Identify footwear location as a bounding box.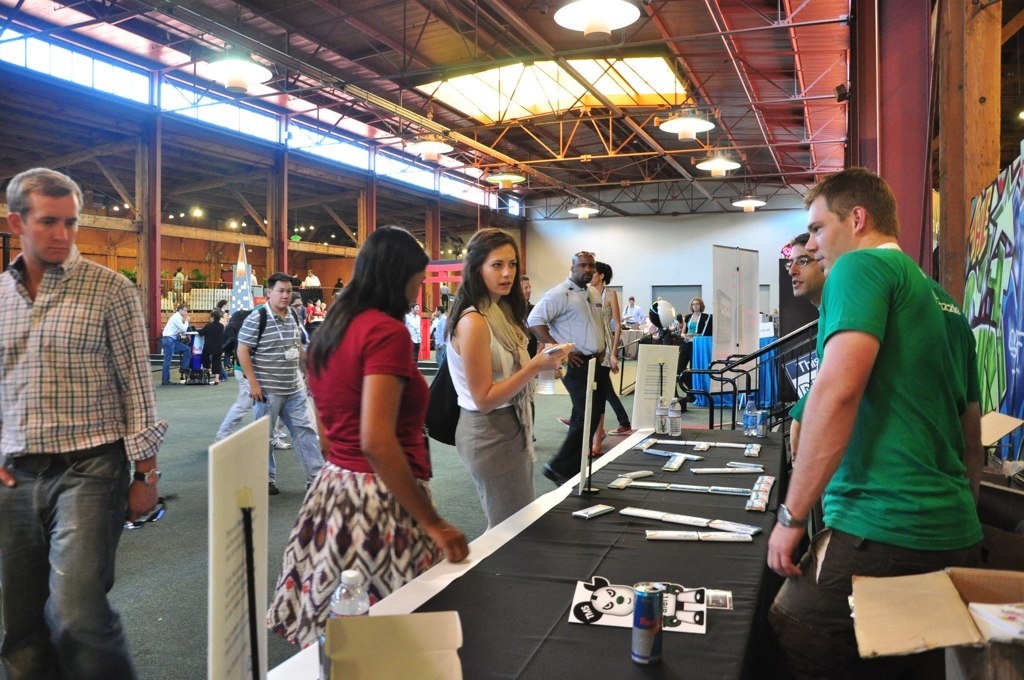
<region>605, 423, 632, 437</region>.
